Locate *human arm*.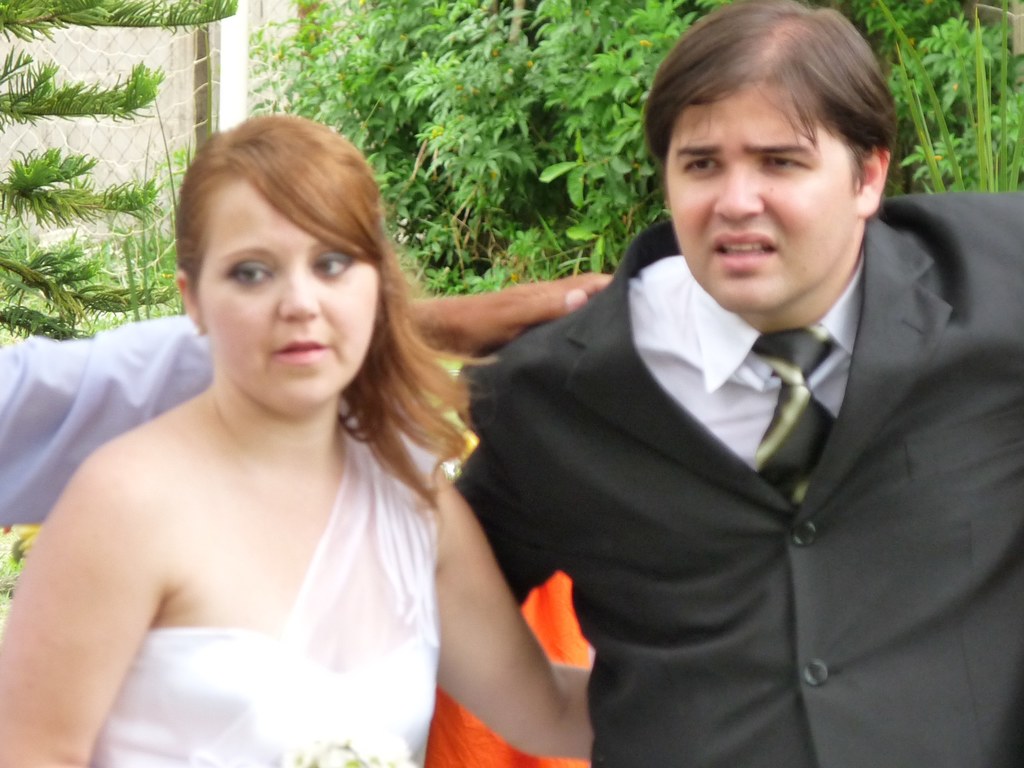
Bounding box: (left=0, top=271, right=612, bottom=522).
